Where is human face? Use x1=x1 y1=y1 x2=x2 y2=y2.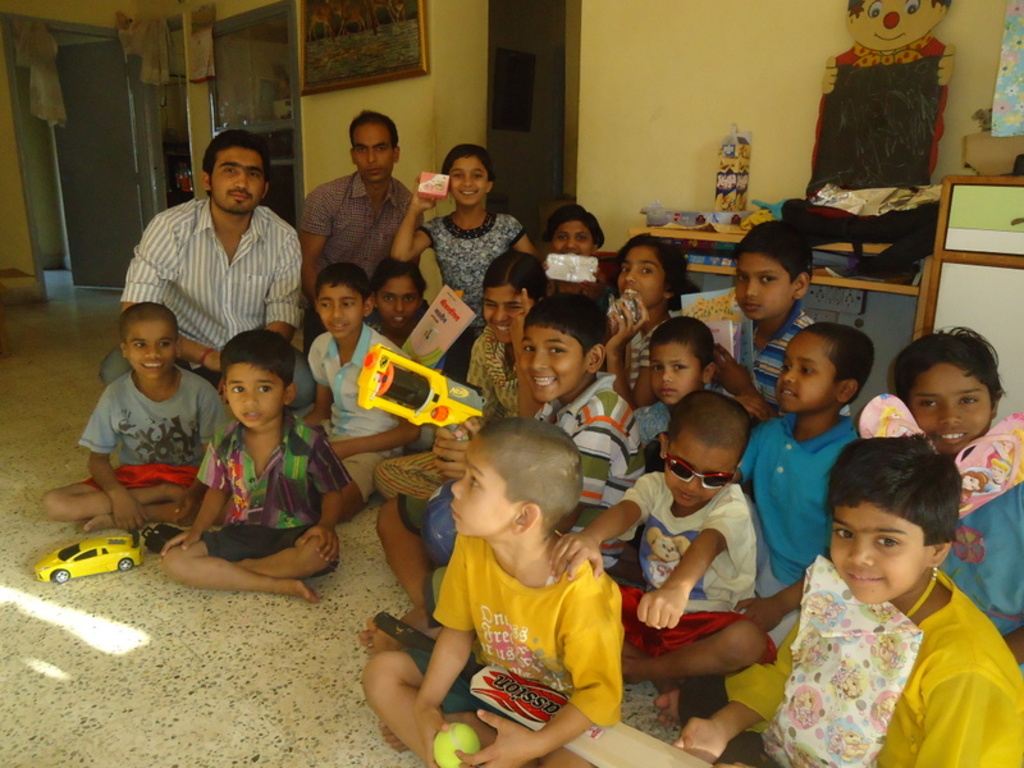
x1=224 y1=362 x2=285 y2=433.
